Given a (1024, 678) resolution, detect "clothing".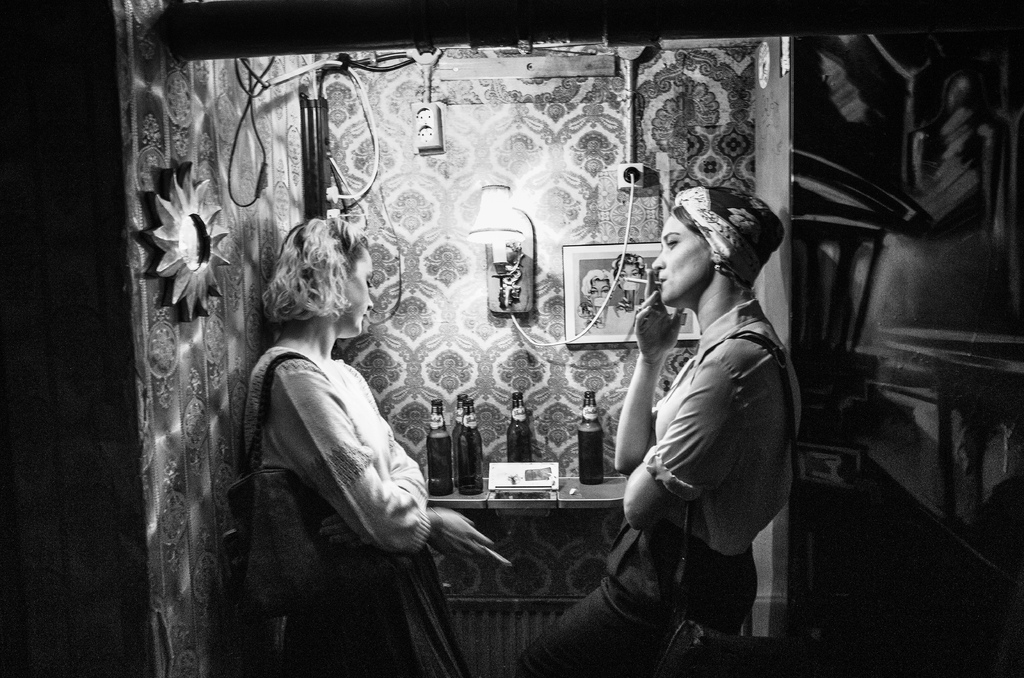
572:302:612:335.
